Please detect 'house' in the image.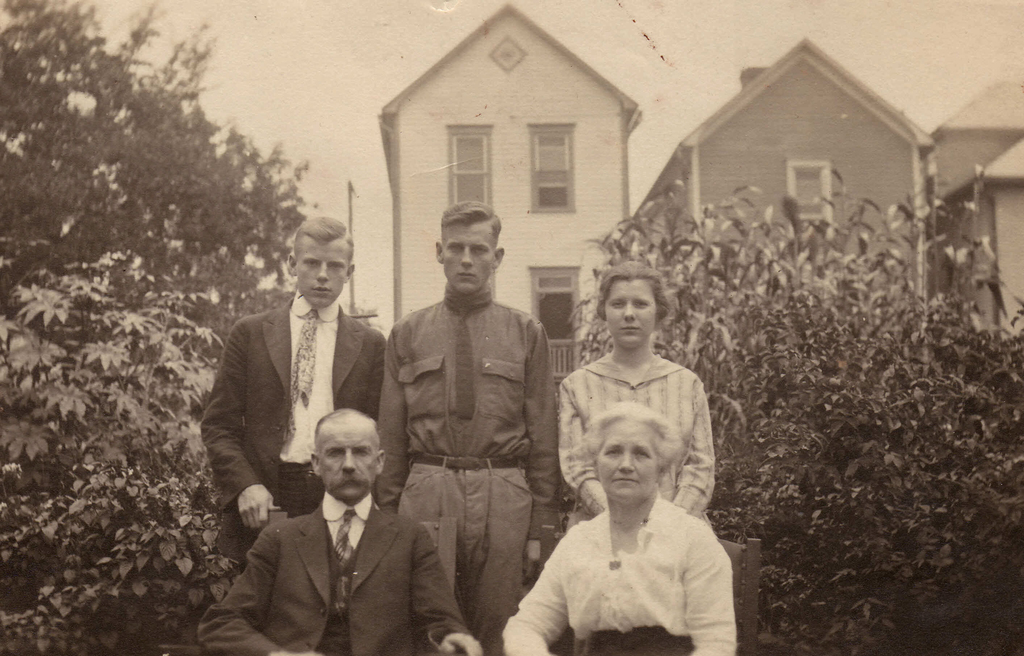
l=635, t=45, r=931, b=372.
